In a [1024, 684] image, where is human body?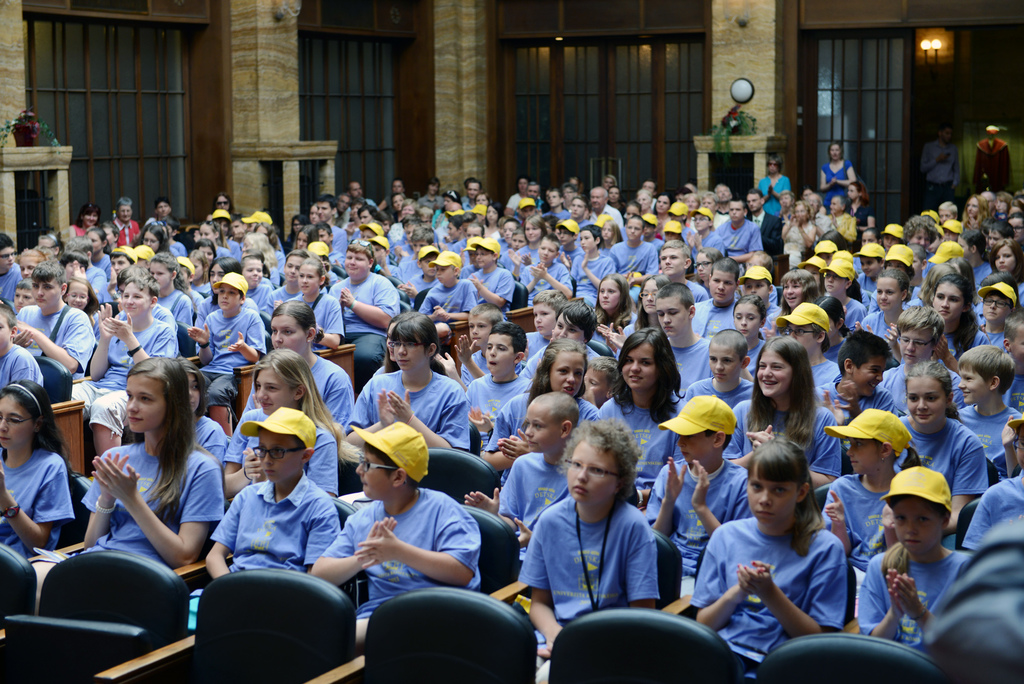
locate(192, 407, 228, 474).
